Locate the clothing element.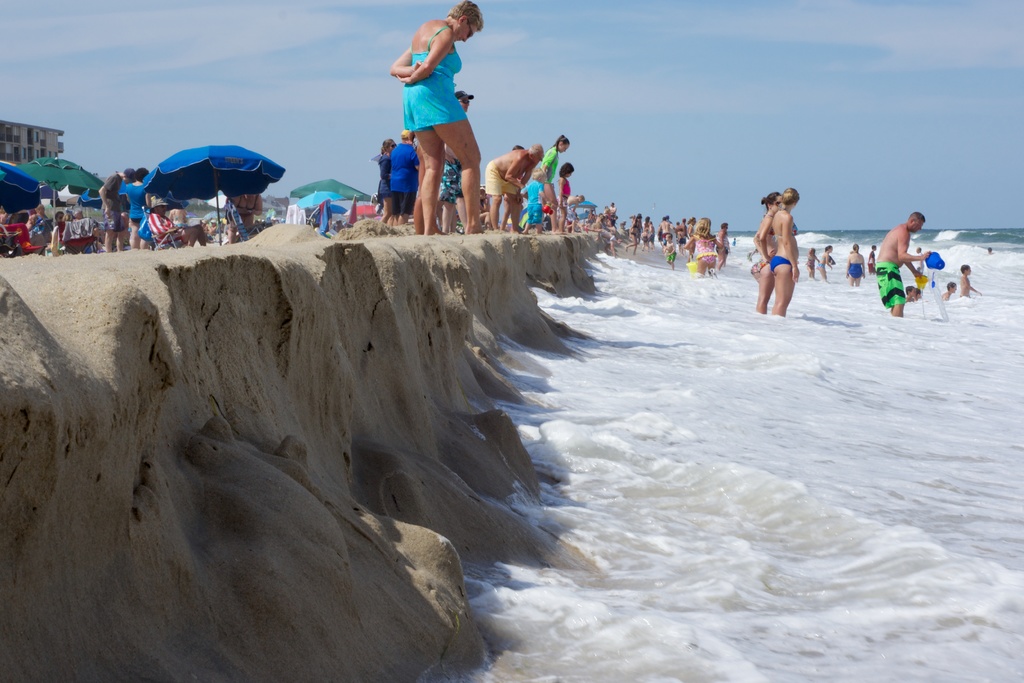
Element bbox: Rect(439, 154, 465, 204).
